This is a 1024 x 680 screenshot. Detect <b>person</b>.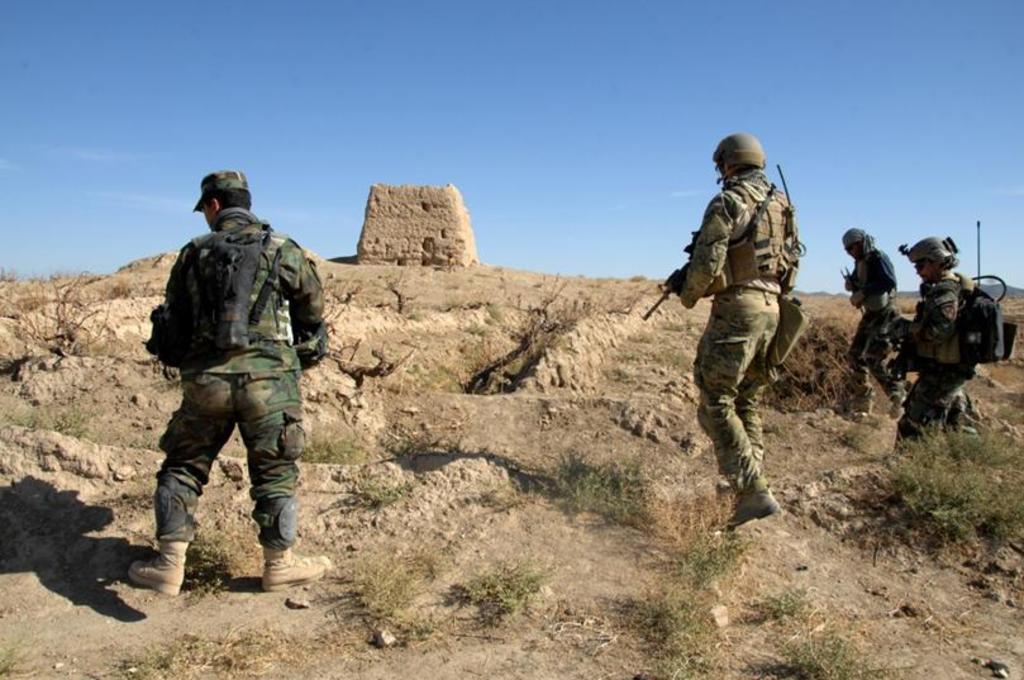
887/238/977/486.
